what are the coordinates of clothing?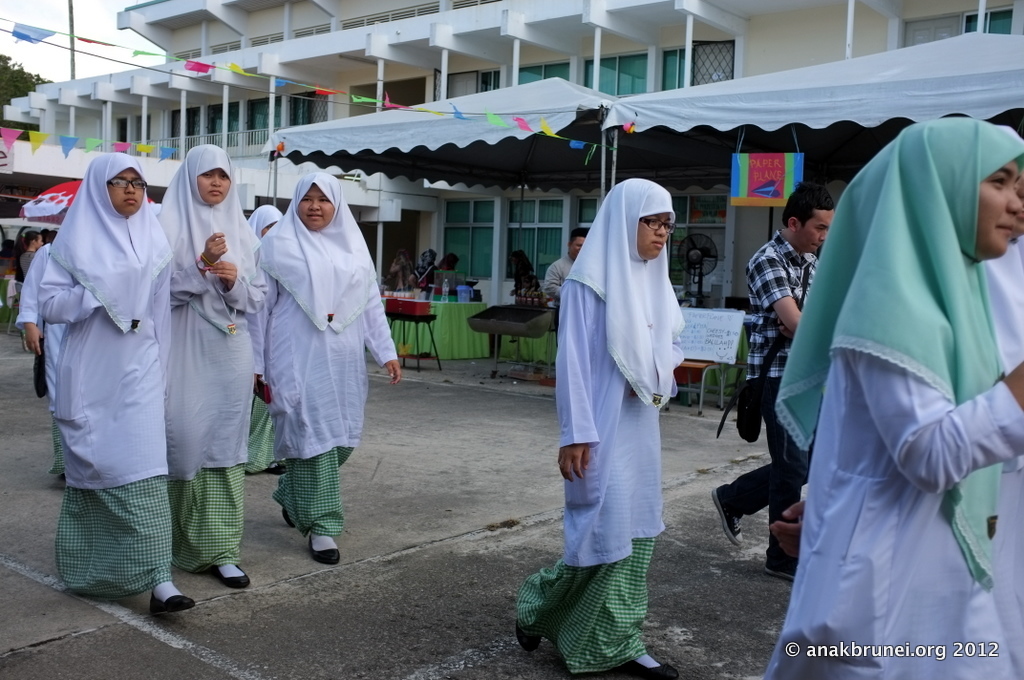
locate(982, 223, 1023, 473).
